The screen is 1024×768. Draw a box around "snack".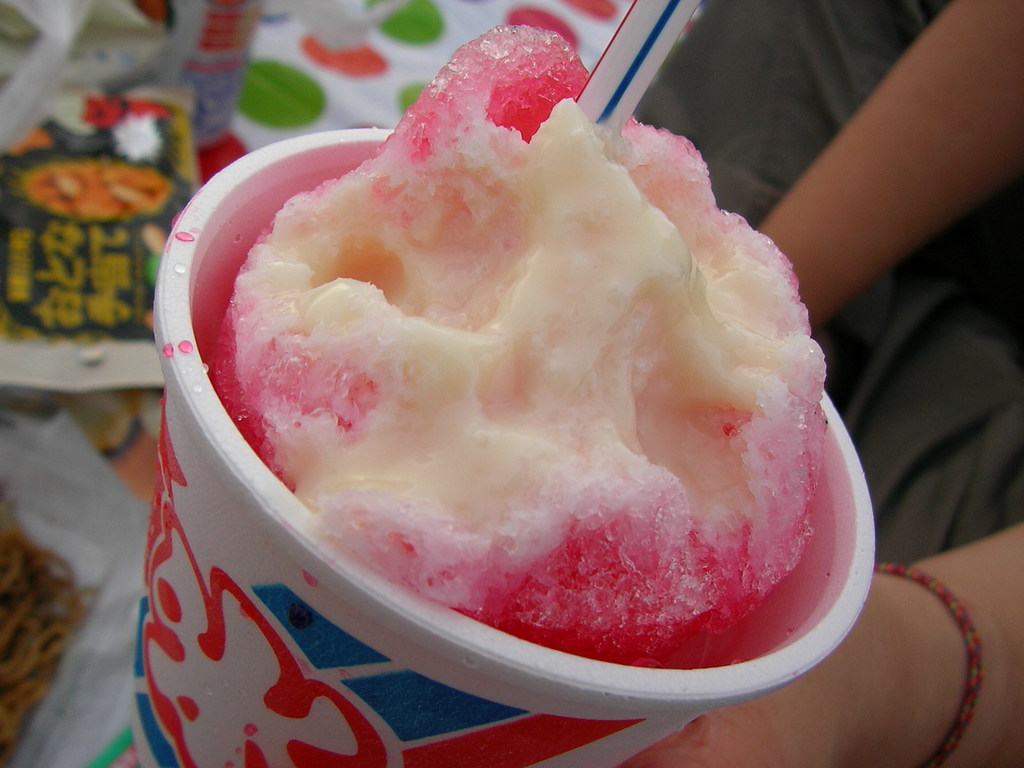
bbox=(200, 17, 814, 653).
